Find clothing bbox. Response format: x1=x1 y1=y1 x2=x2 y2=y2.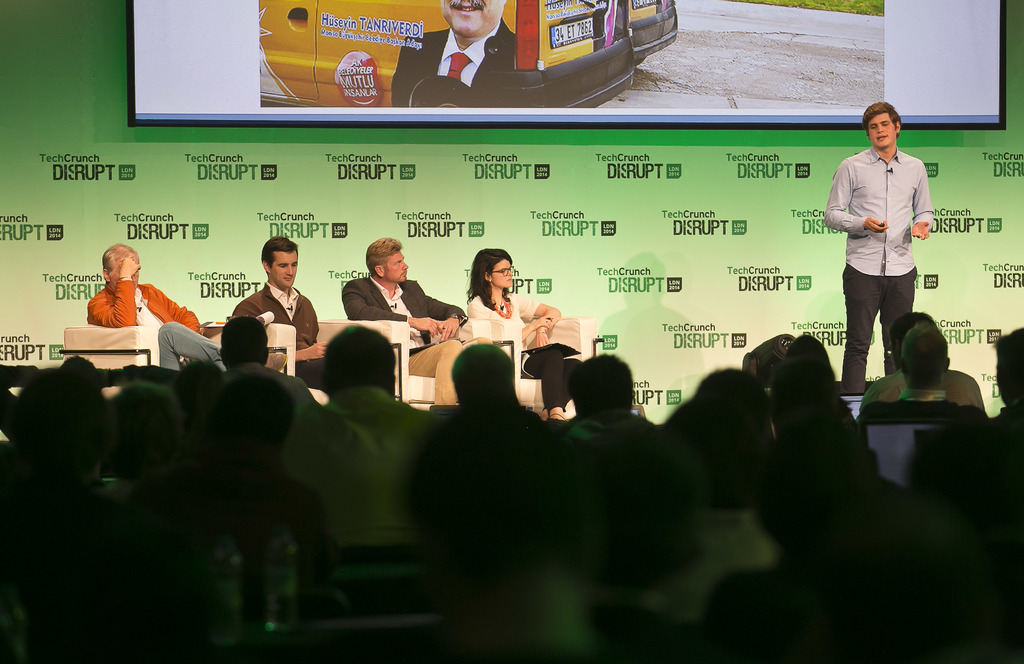
x1=470 y1=285 x2=584 y2=411.
